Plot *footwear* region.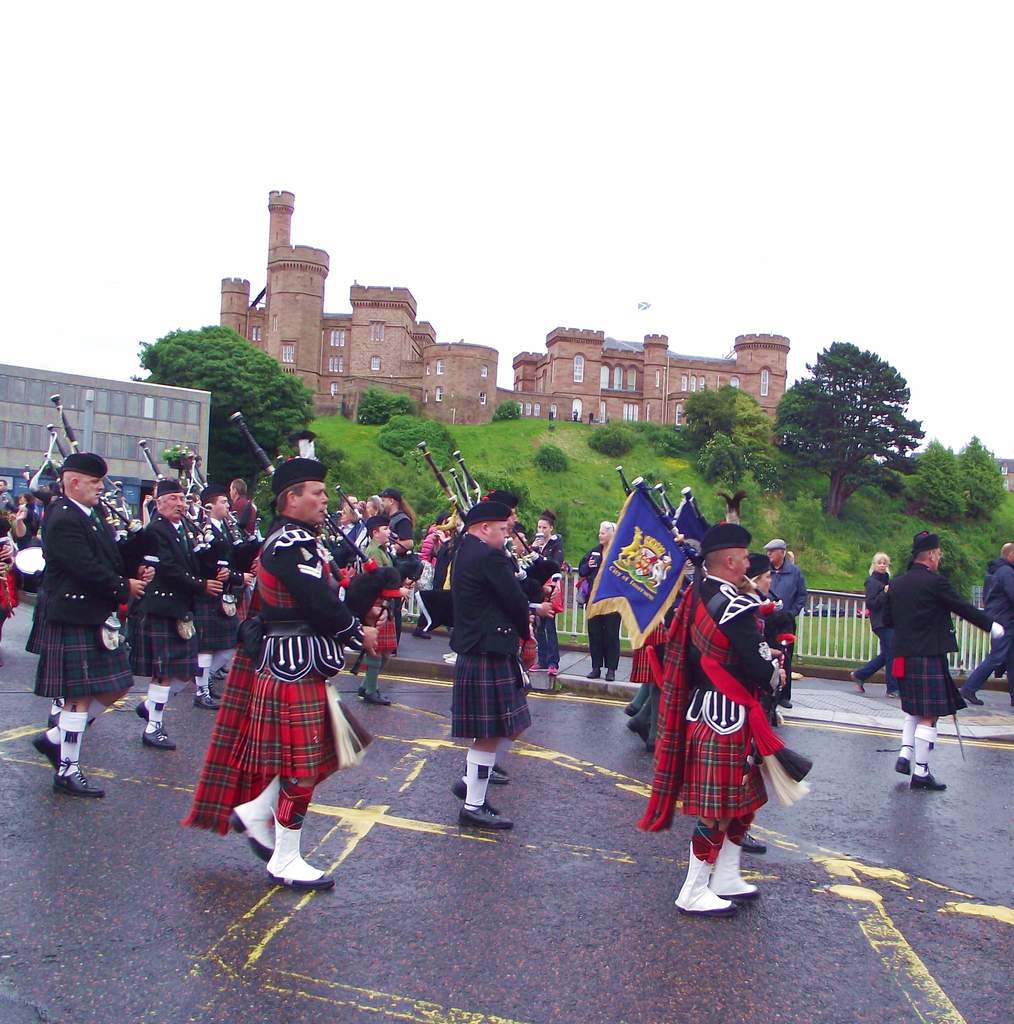
Plotted at (491, 765, 511, 785).
